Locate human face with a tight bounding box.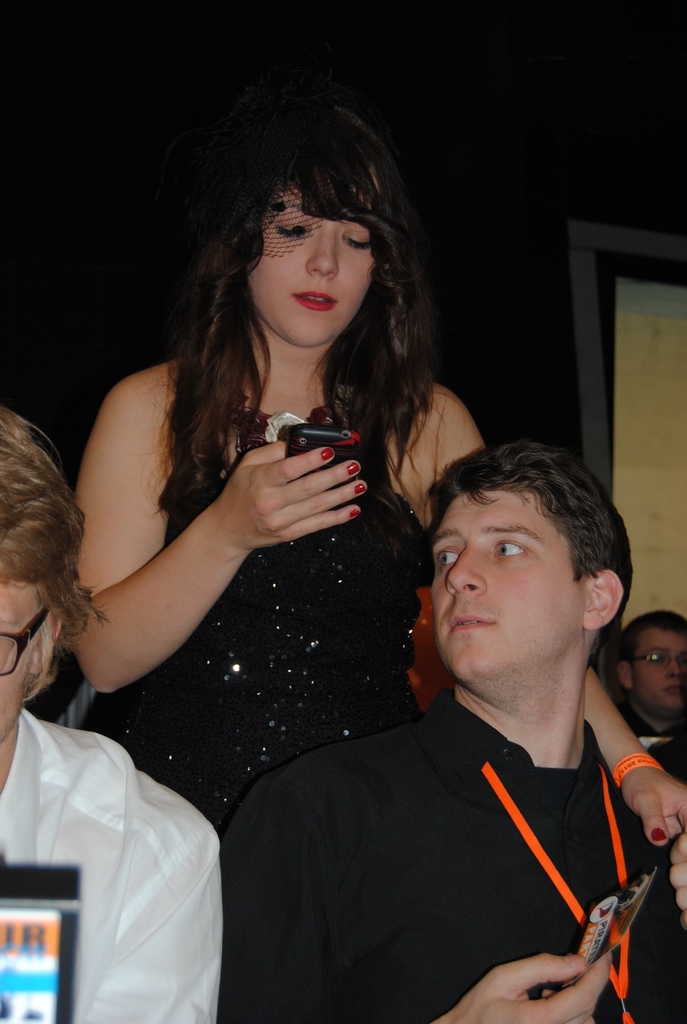
rect(246, 173, 375, 348).
